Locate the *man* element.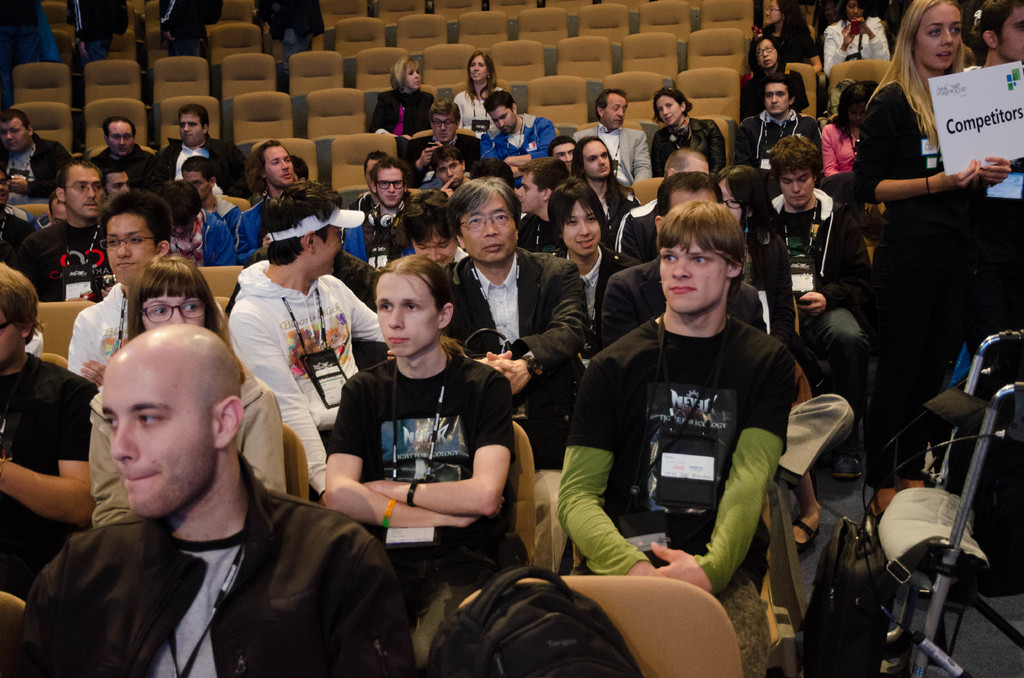
Element bbox: BBox(572, 139, 634, 248).
